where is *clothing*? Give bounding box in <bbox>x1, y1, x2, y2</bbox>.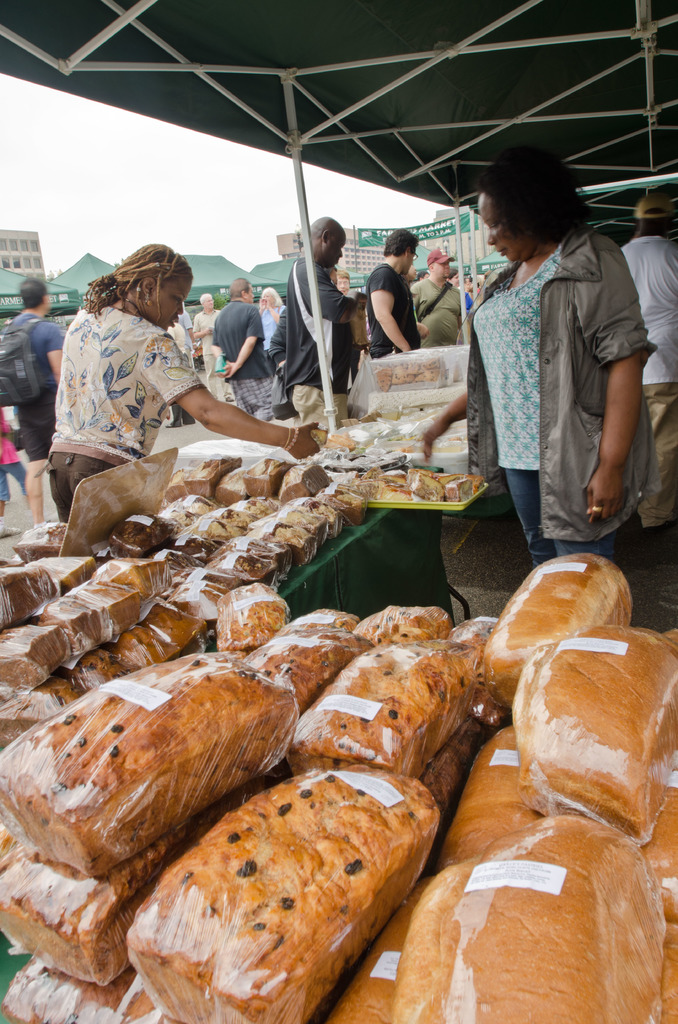
<bbox>262, 298, 281, 352</bbox>.
